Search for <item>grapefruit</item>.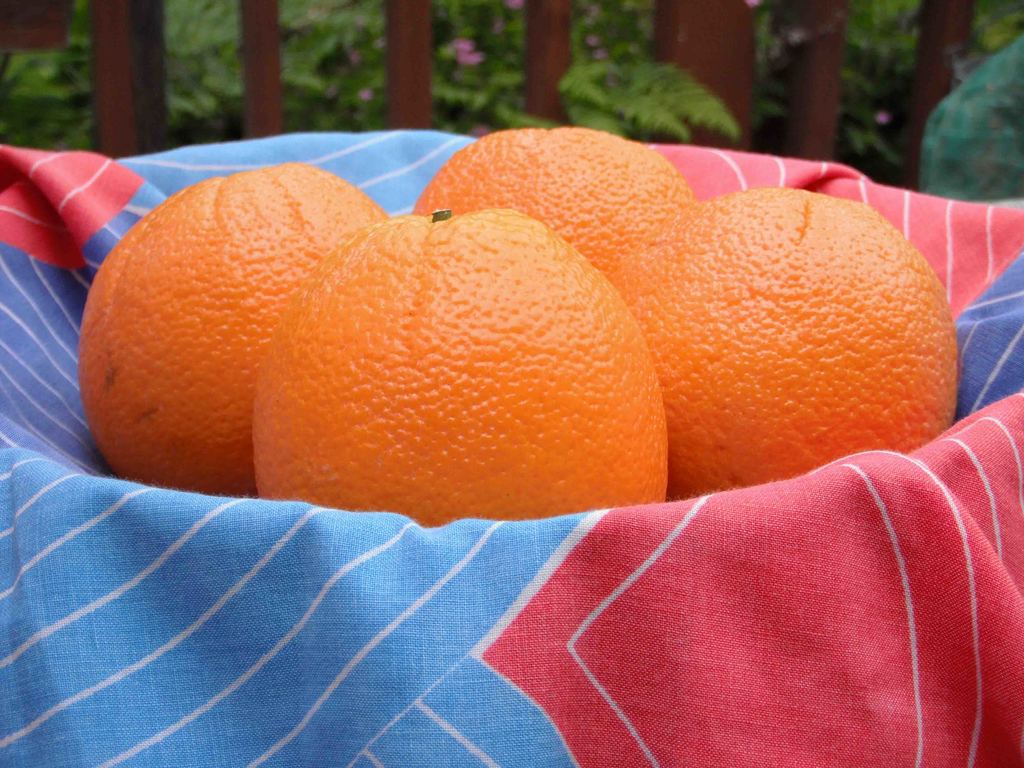
Found at (406, 125, 699, 281).
